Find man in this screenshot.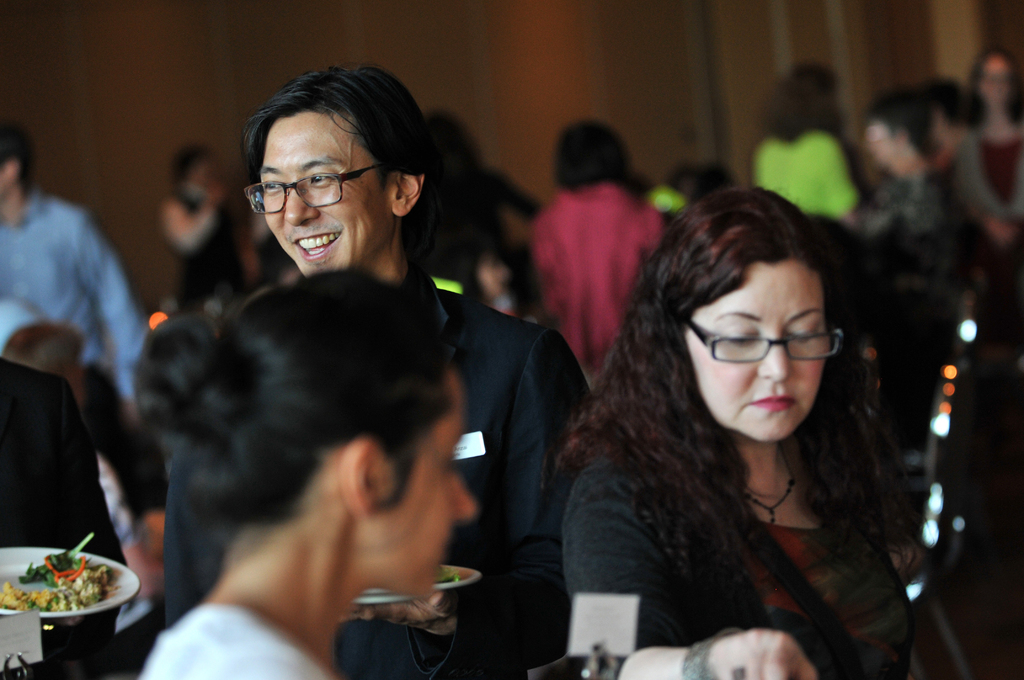
The bounding box for man is <region>856, 96, 972, 241</region>.
